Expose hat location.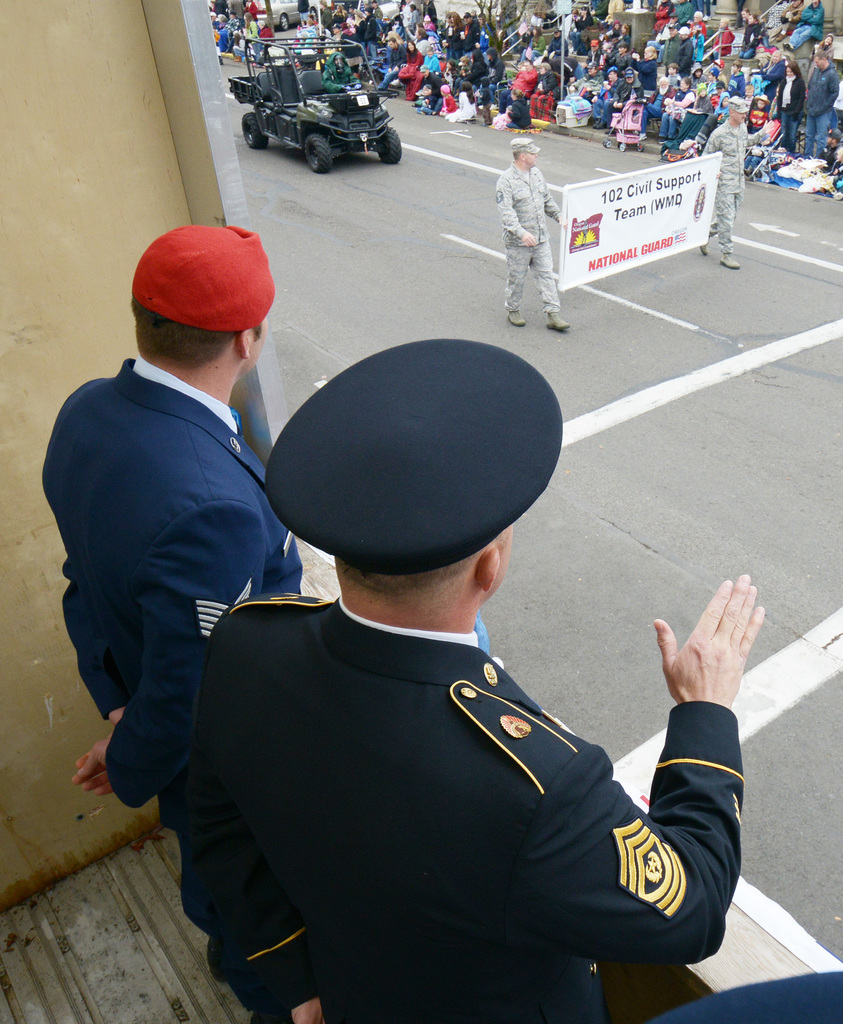
Exposed at [264, 333, 565, 580].
